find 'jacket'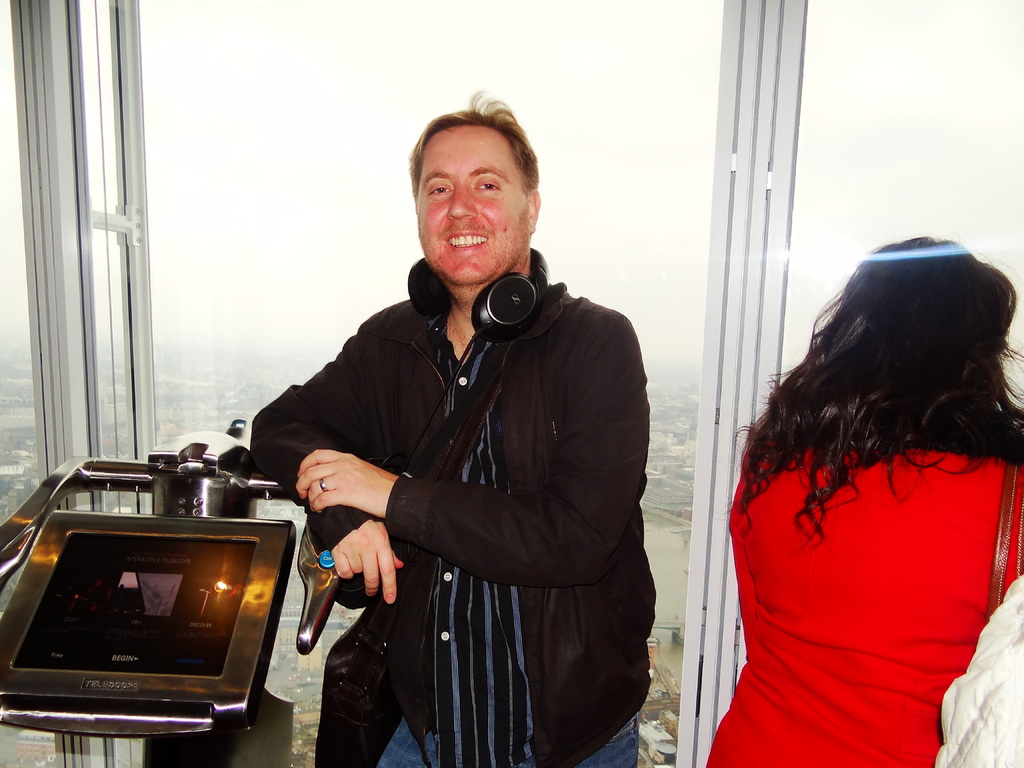
l=250, t=245, r=654, b=767
